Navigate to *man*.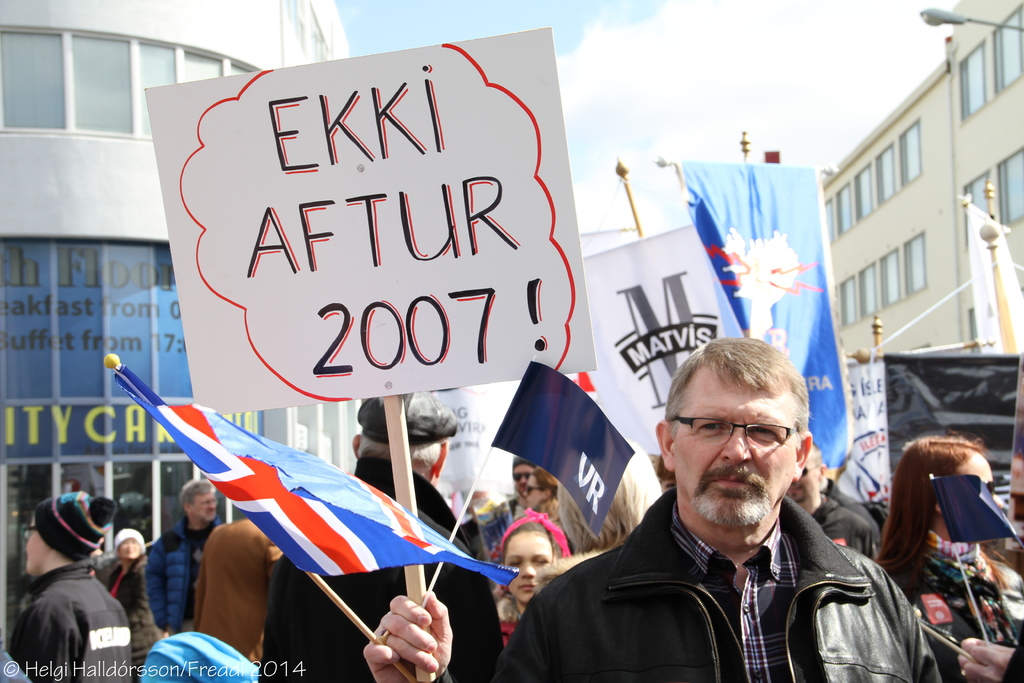
Navigation target: <region>146, 475, 226, 636</region>.
